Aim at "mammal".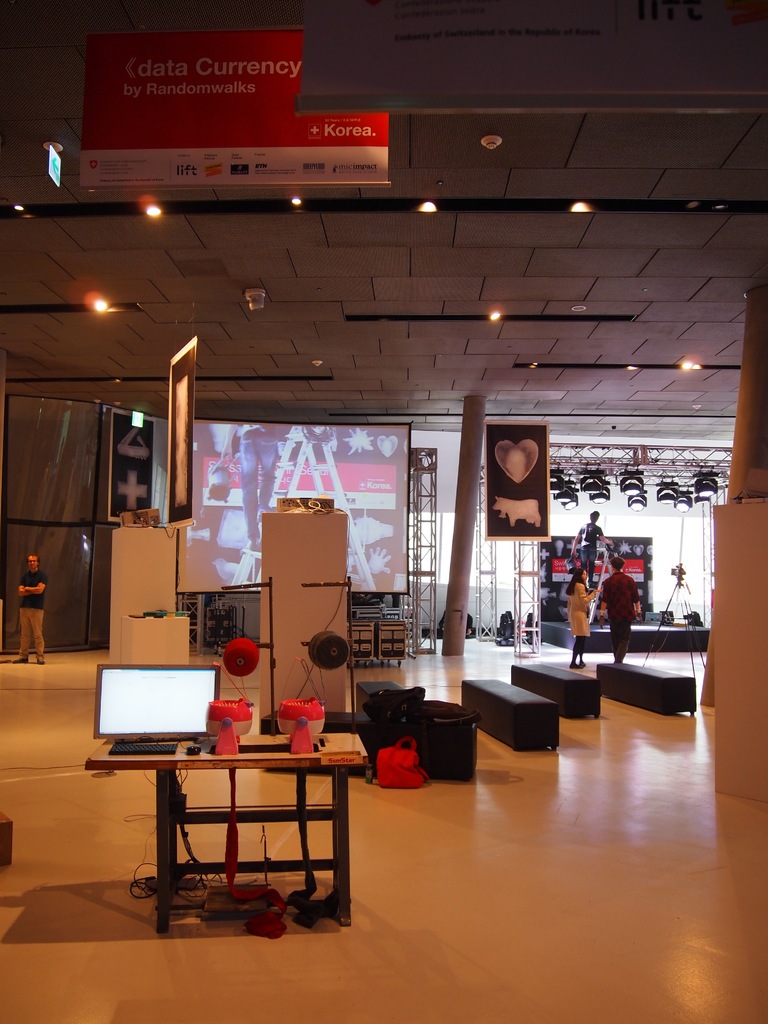
Aimed at box(598, 557, 640, 666).
